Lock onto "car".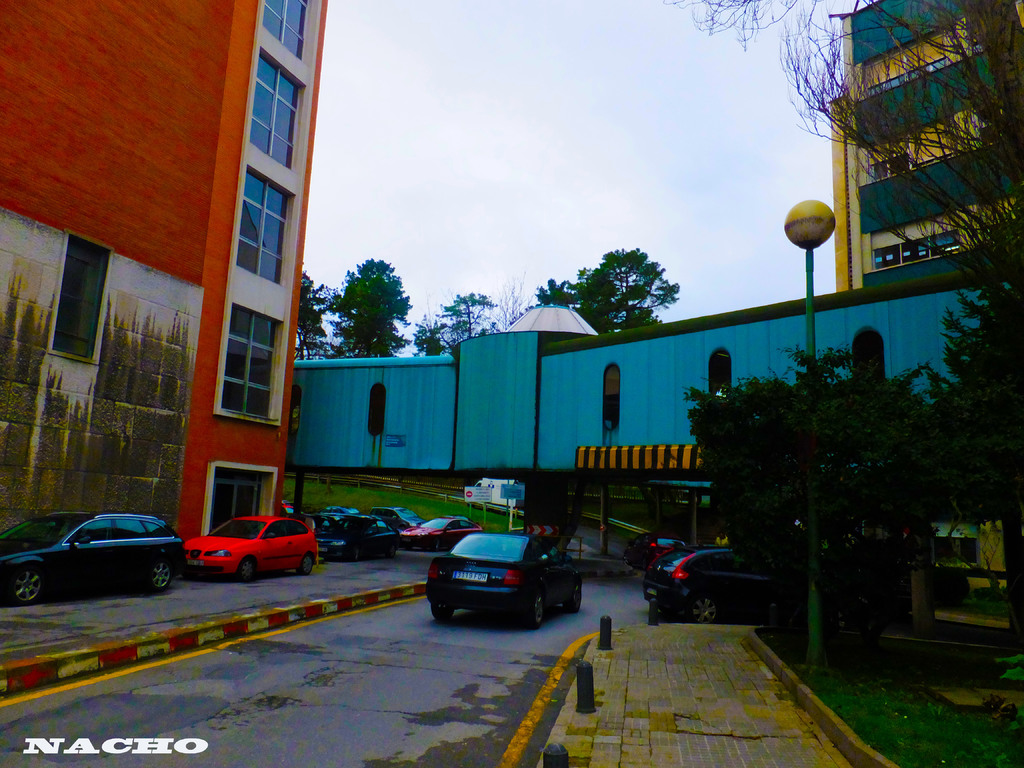
Locked: <region>368, 506, 426, 532</region>.
